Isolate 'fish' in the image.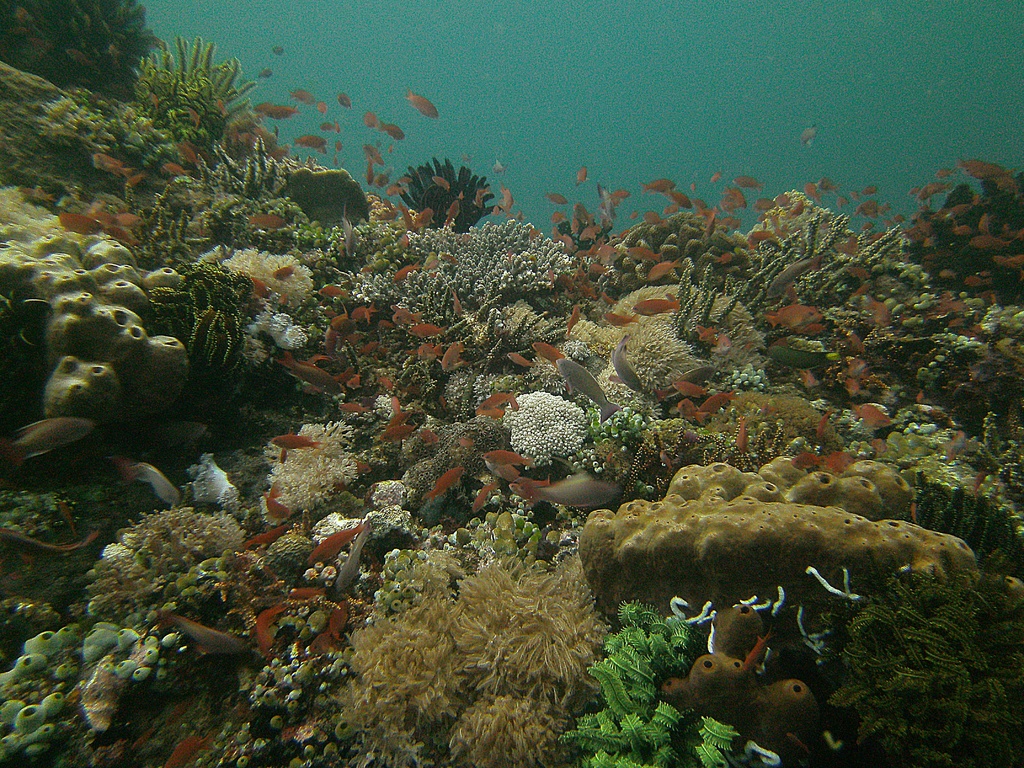
Isolated region: x1=506, y1=349, x2=531, y2=370.
